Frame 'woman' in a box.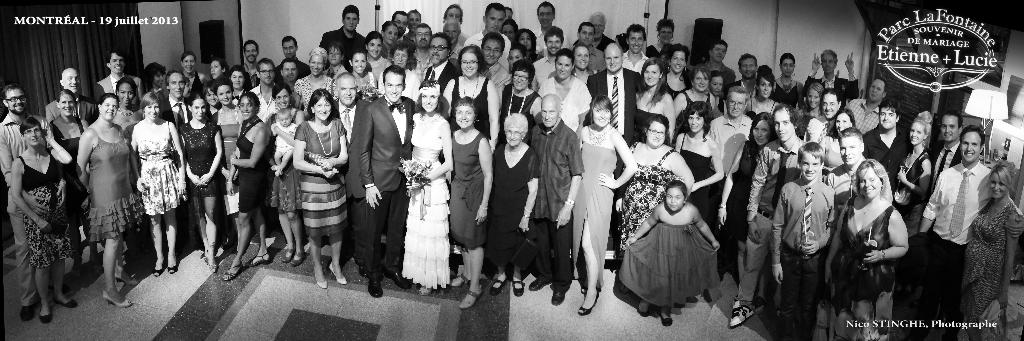
(891,102,938,226).
